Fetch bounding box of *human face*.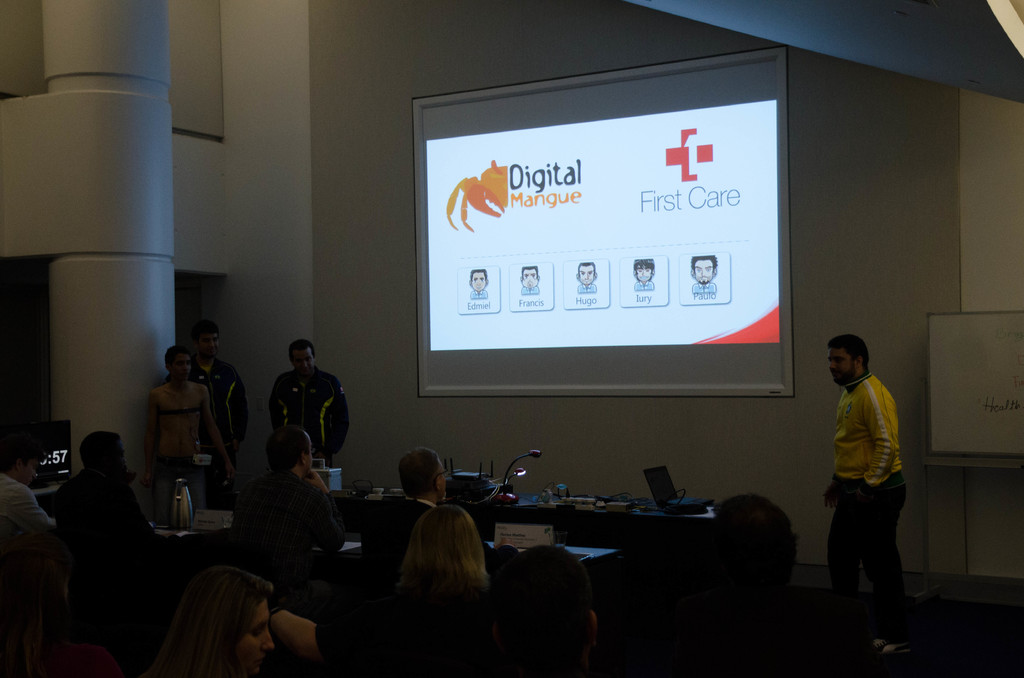
Bbox: 199 329 223 359.
